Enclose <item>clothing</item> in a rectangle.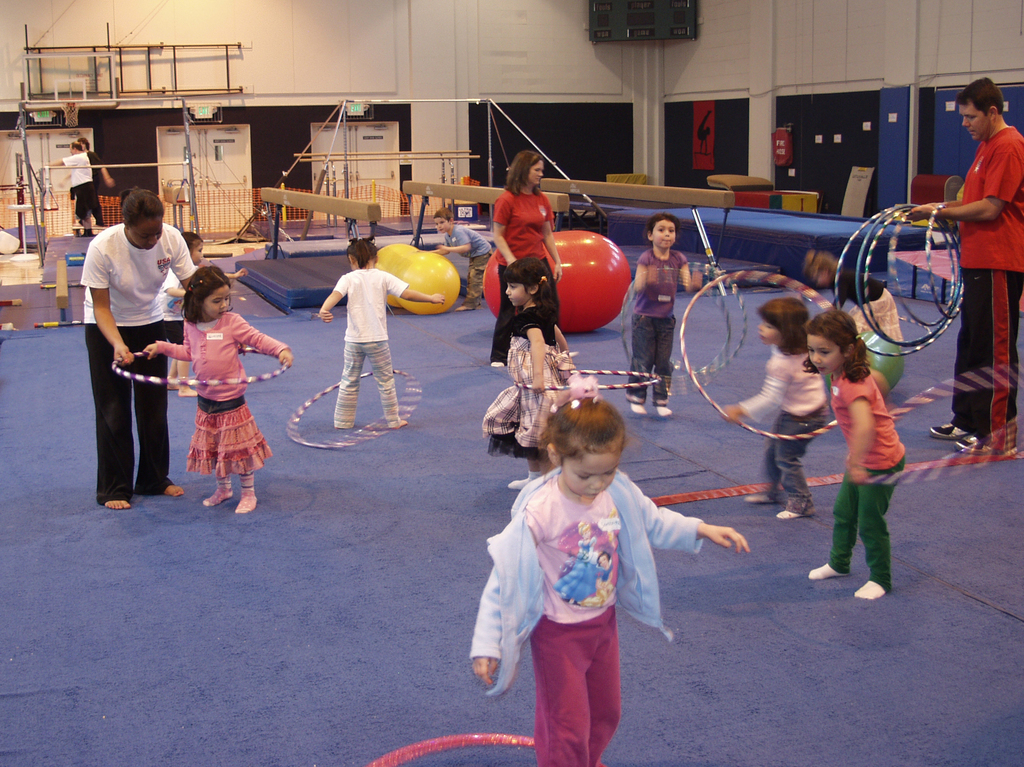
box(476, 311, 580, 467).
